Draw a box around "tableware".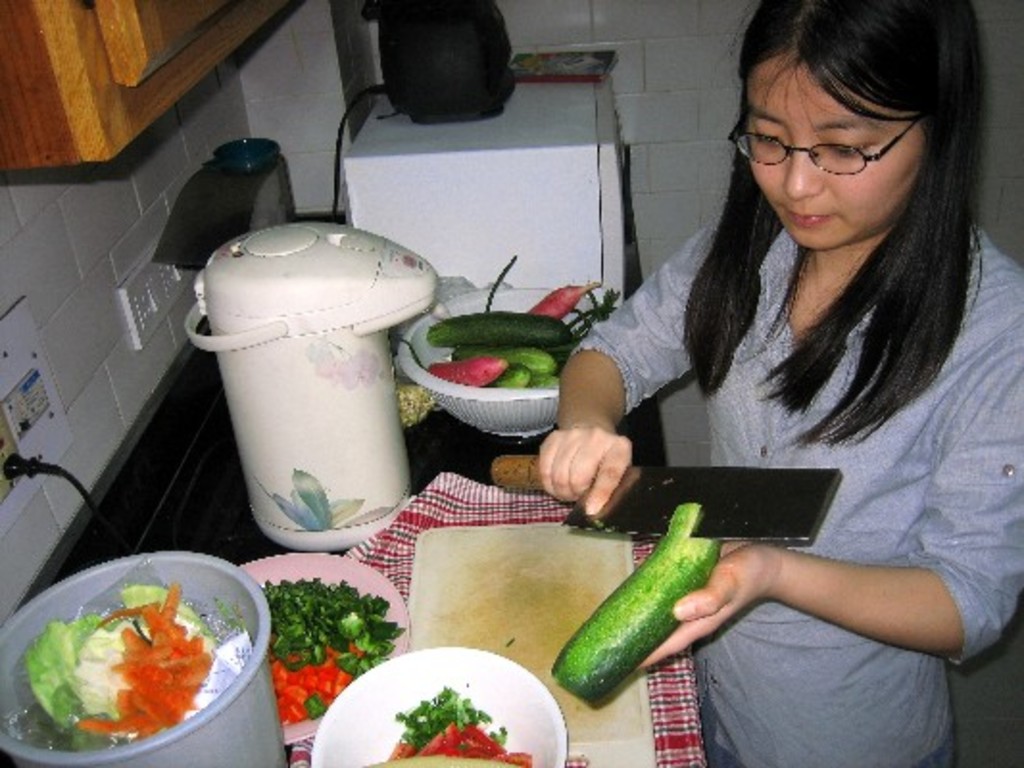
bbox(238, 551, 409, 747).
